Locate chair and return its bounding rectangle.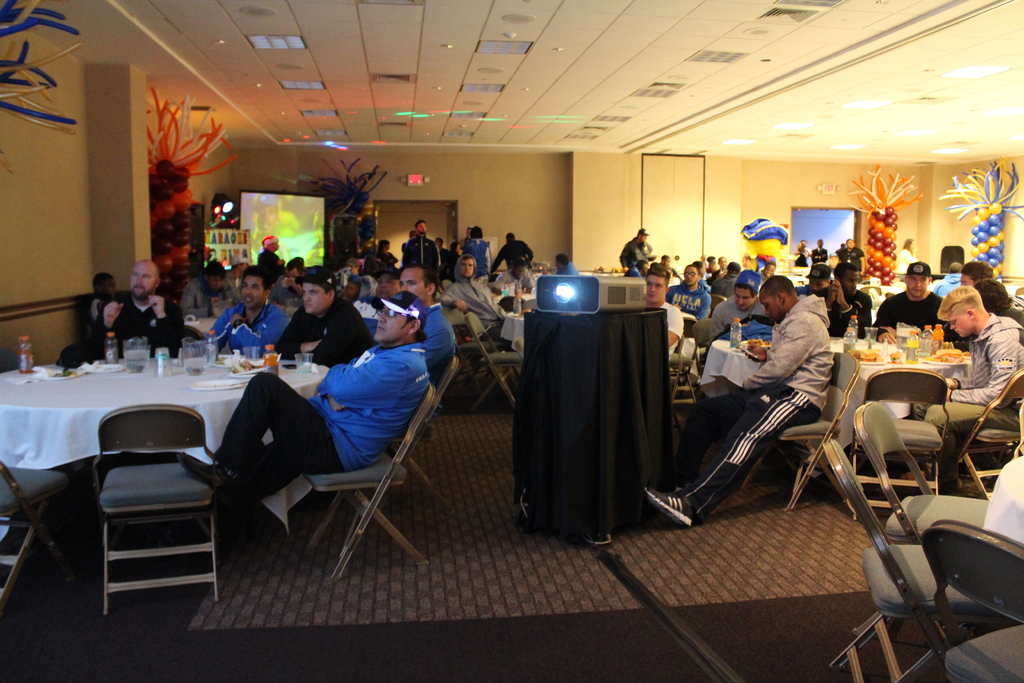
(860,363,945,509).
